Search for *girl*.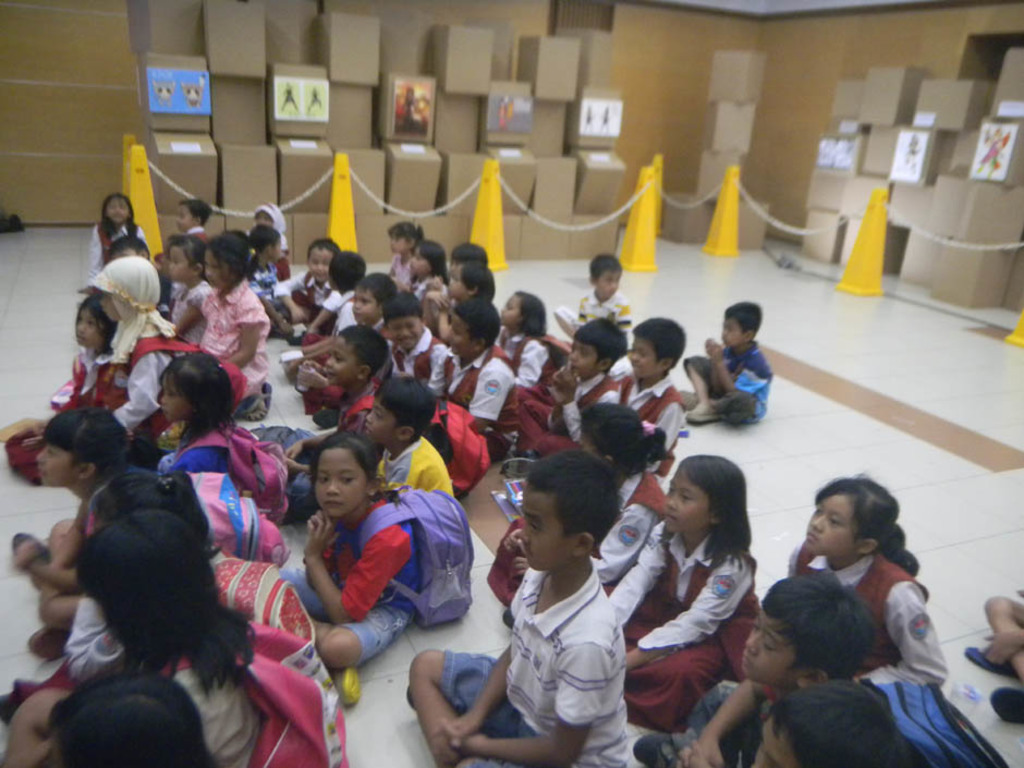
Found at <region>604, 451, 761, 729</region>.
